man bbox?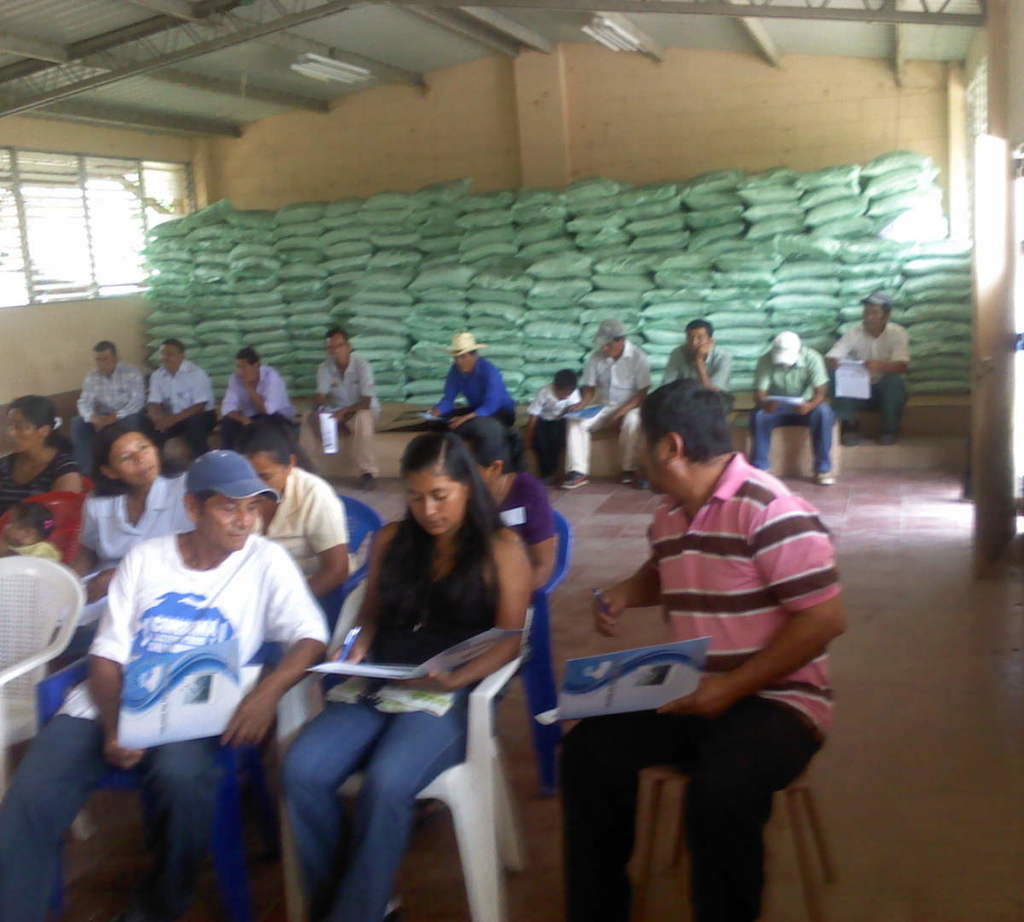
box=[559, 317, 652, 488]
